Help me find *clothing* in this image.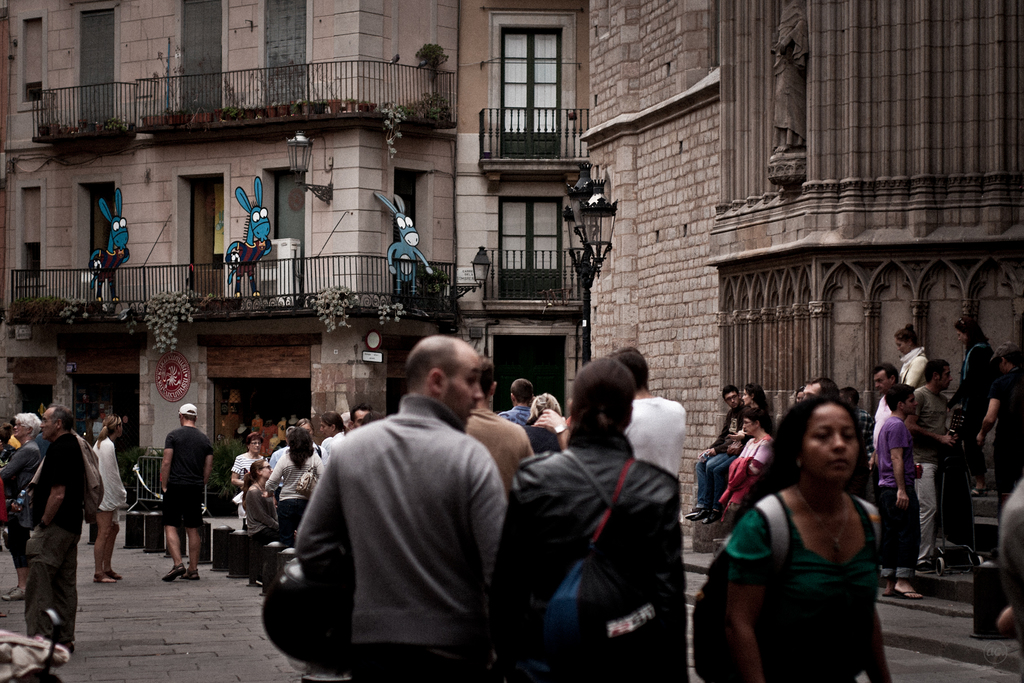
Found it: 856:411:876:452.
